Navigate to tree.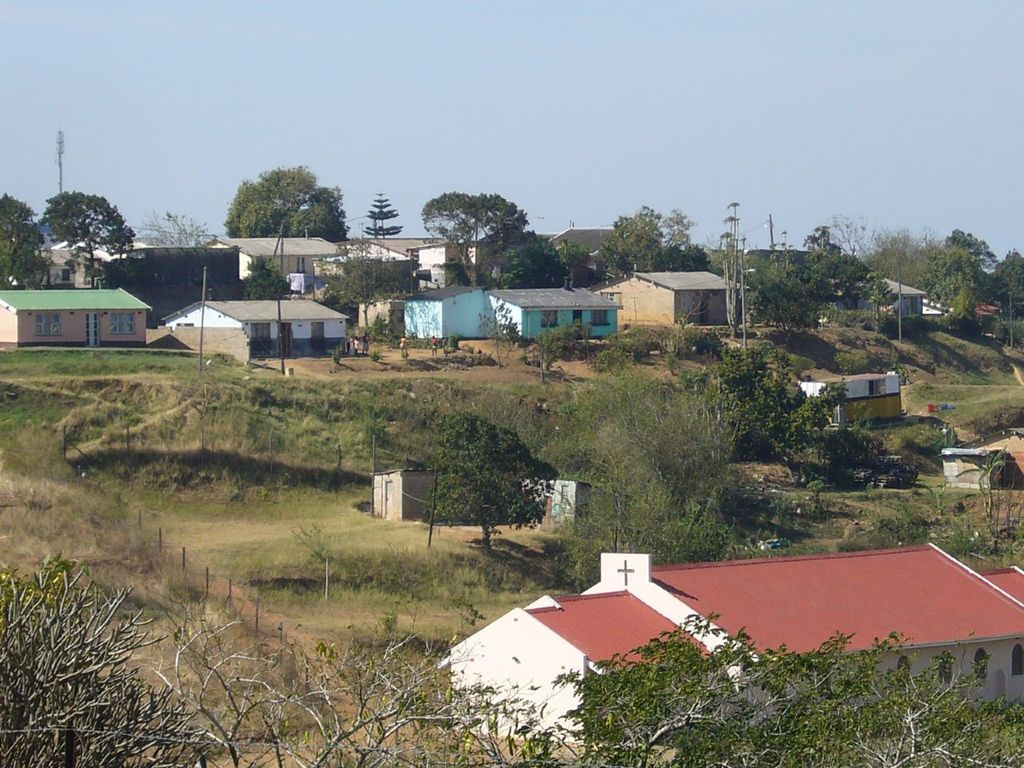
Navigation target: <box>0,550,220,767</box>.
